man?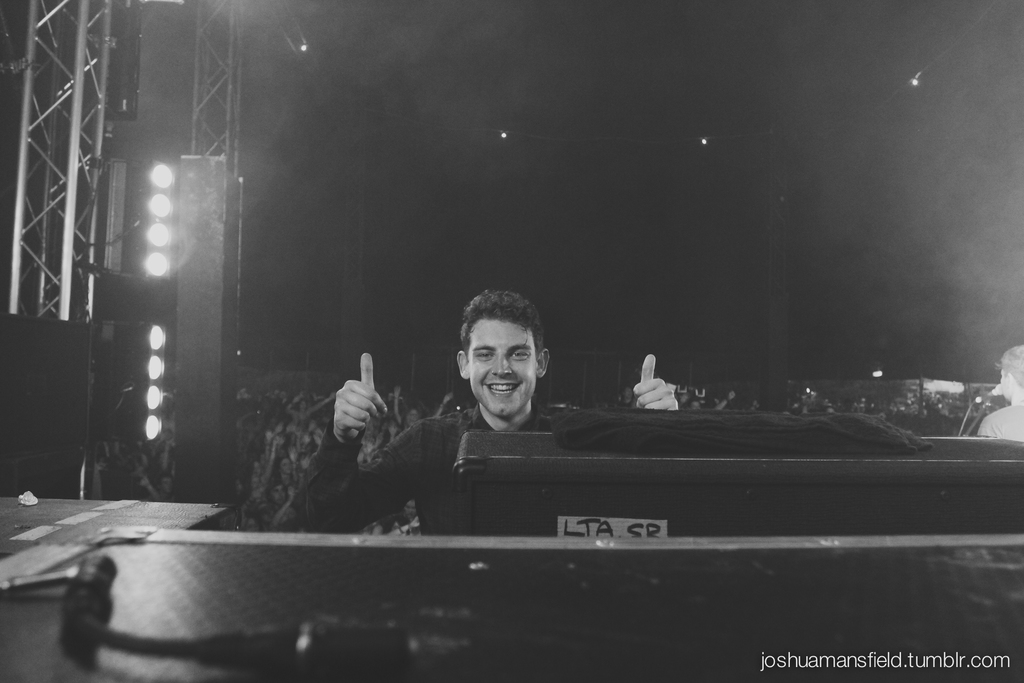
rect(973, 349, 1023, 440)
